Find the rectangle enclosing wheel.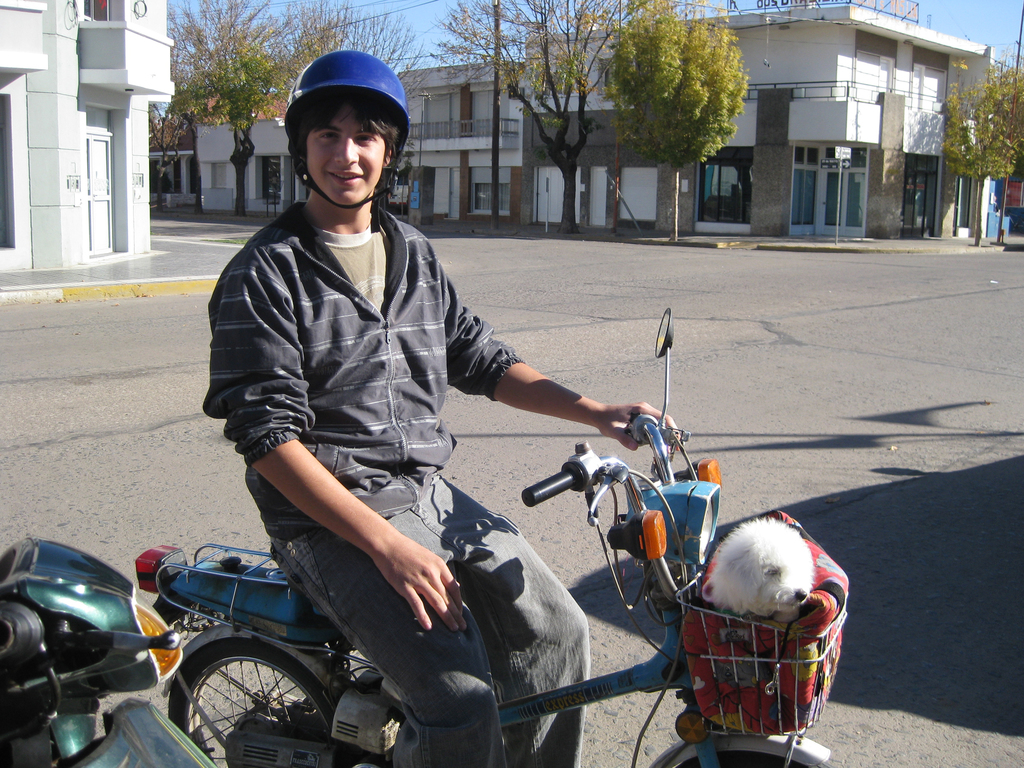
645, 737, 841, 767.
